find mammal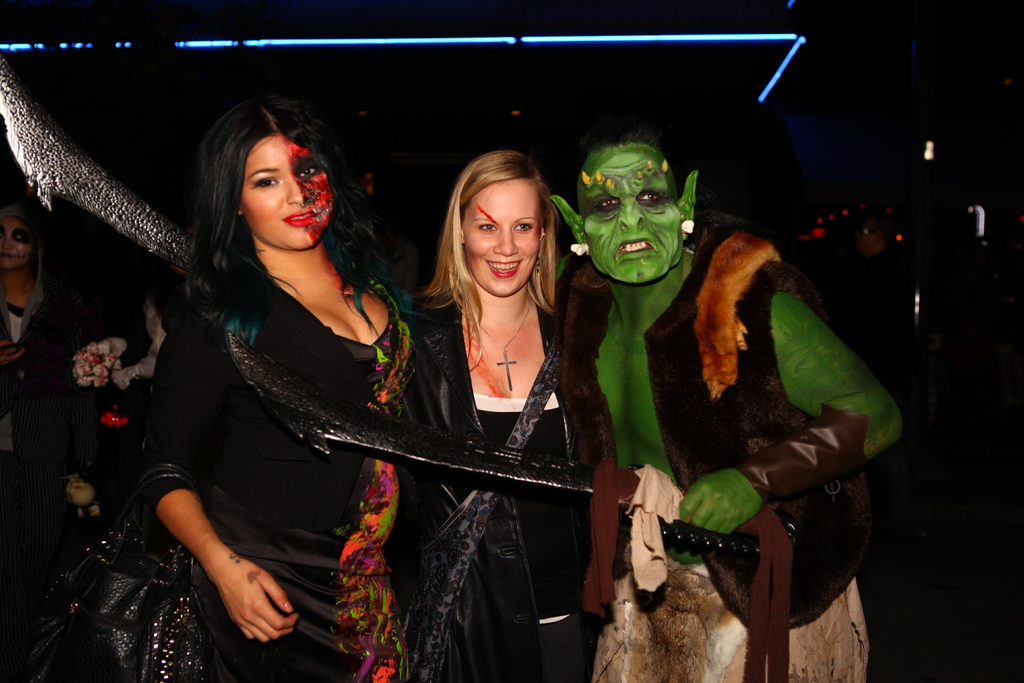
{"x1": 588, "y1": 167, "x2": 887, "y2": 648}
